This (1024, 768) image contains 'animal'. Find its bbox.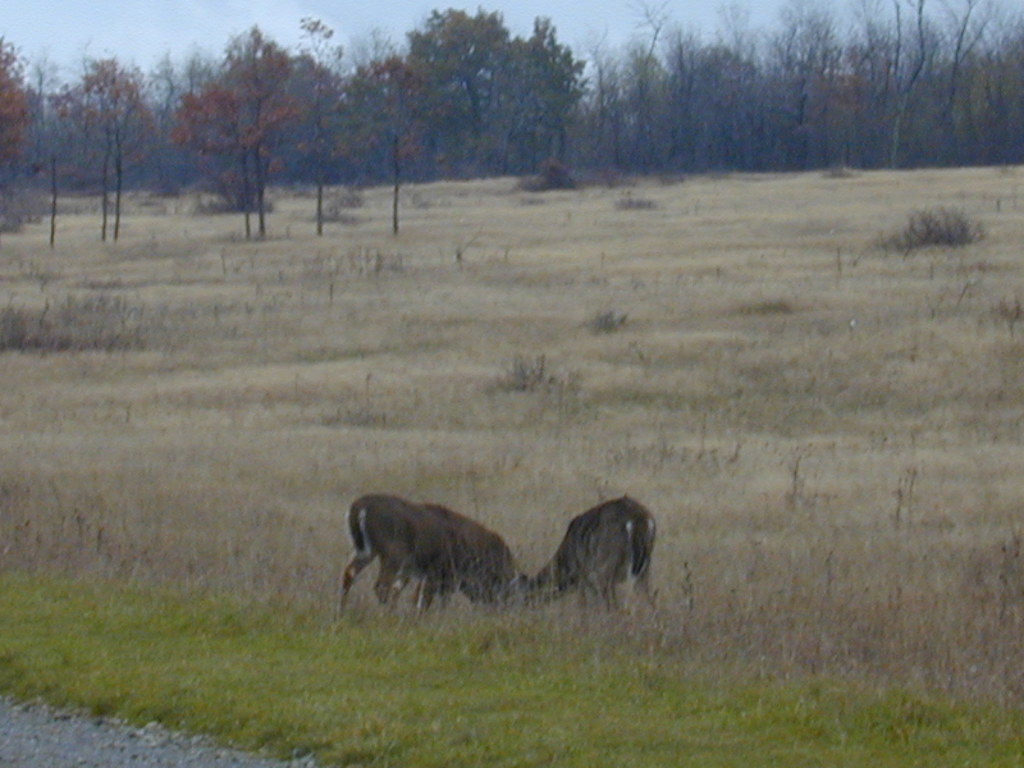
l=527, t=492, r=659, b=612.
